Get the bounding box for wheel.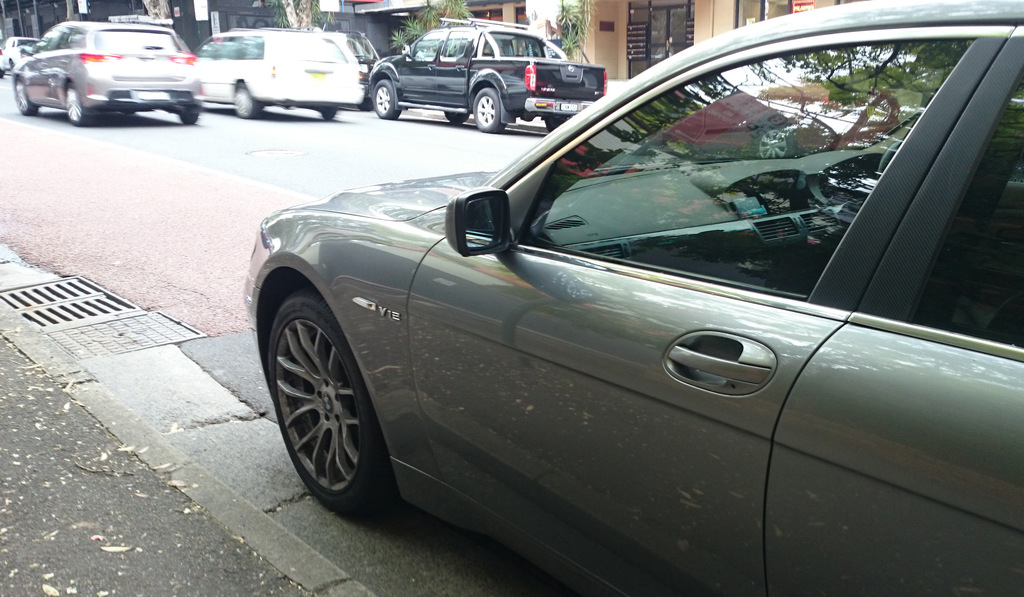
262:278:380:514.
